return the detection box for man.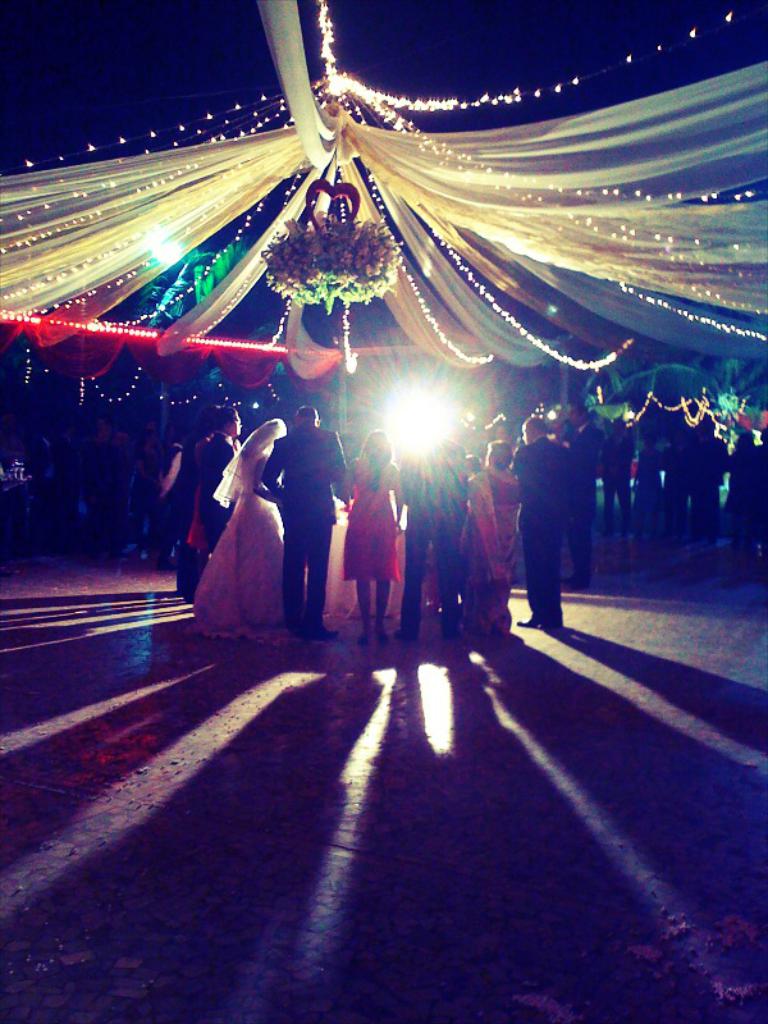
<box>262,406,346,639</box>.
